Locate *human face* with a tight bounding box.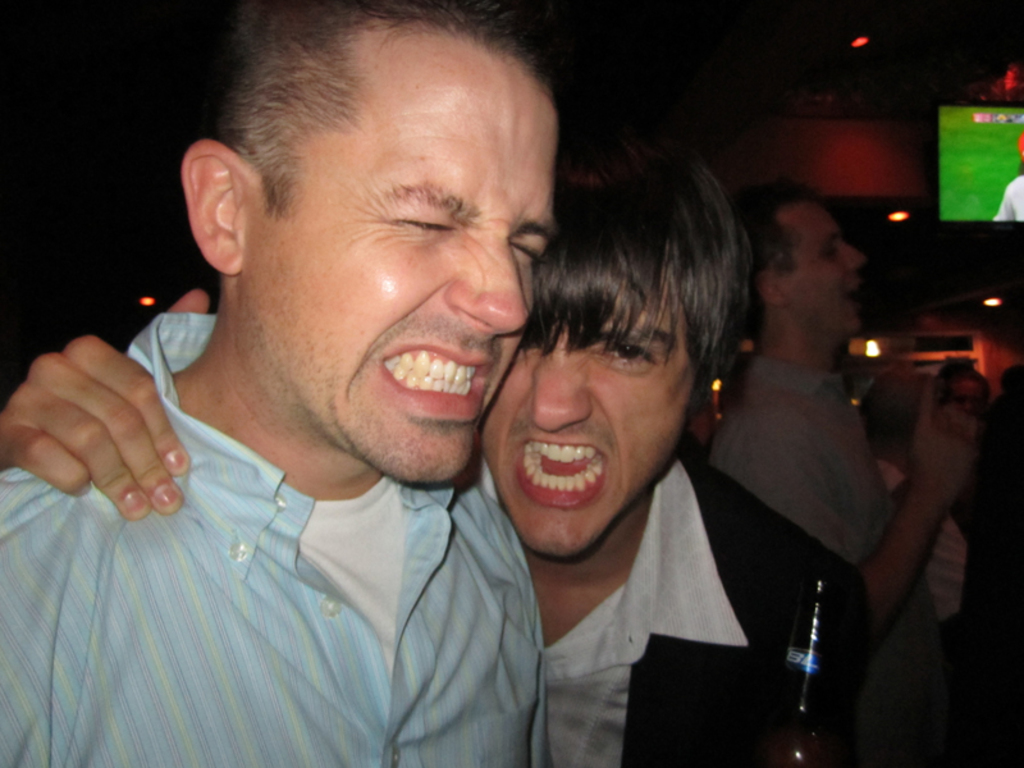
[771,205,863,339].
